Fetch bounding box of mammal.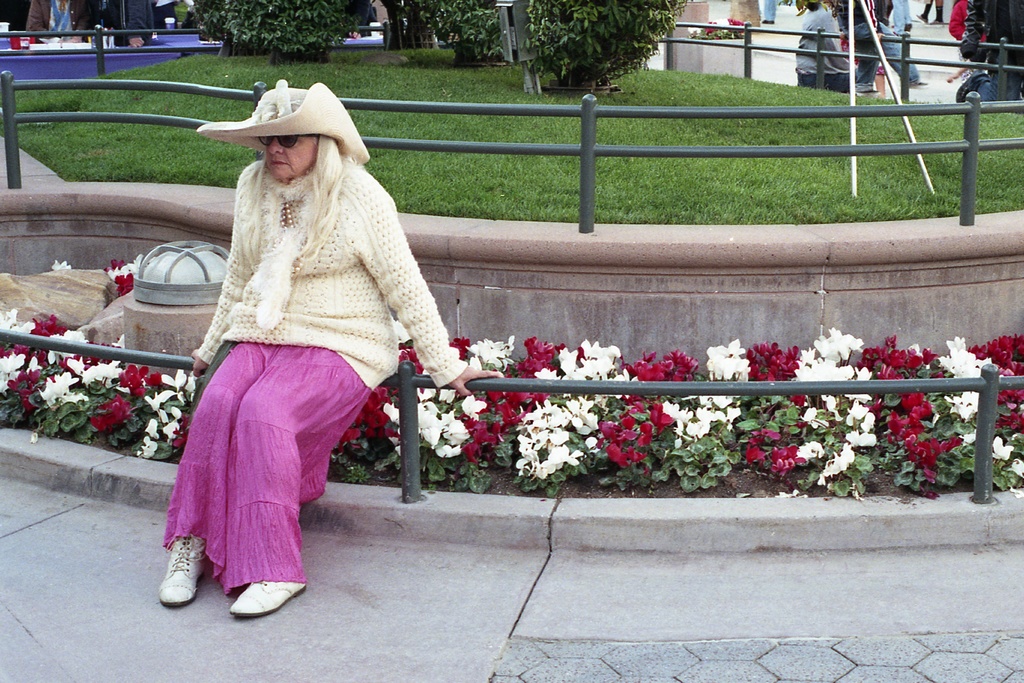
Bbox: bbox(961, 0, 1023, 101).
